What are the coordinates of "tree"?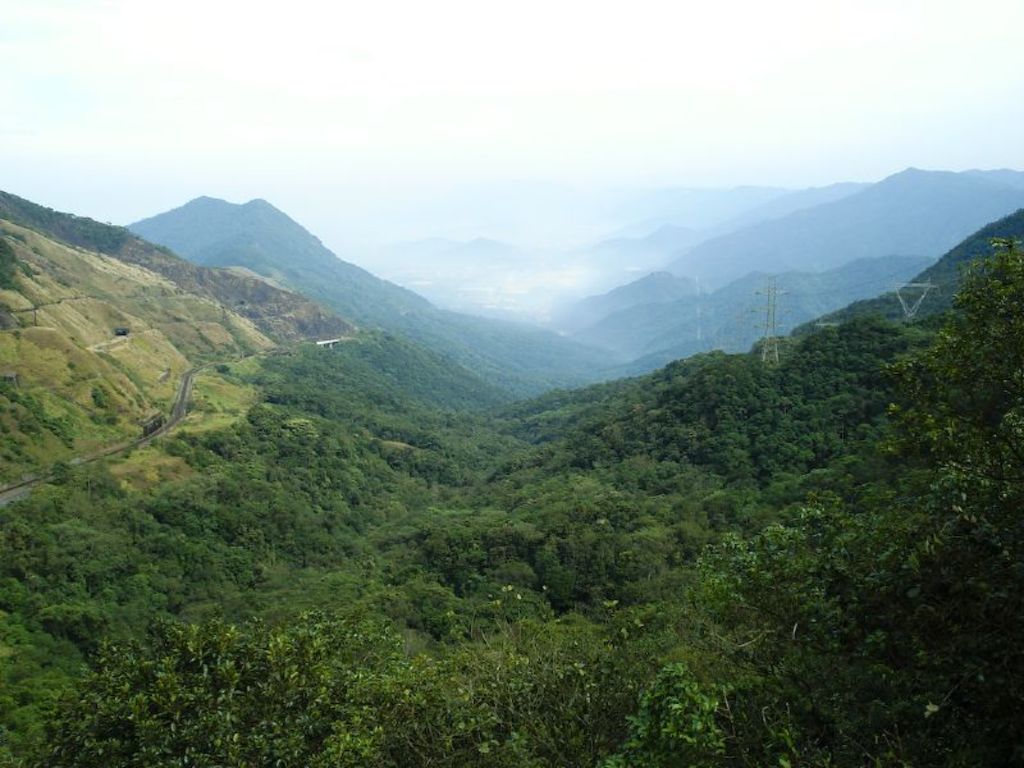
(x1=50, y1=462, x2=73, y2=486).
